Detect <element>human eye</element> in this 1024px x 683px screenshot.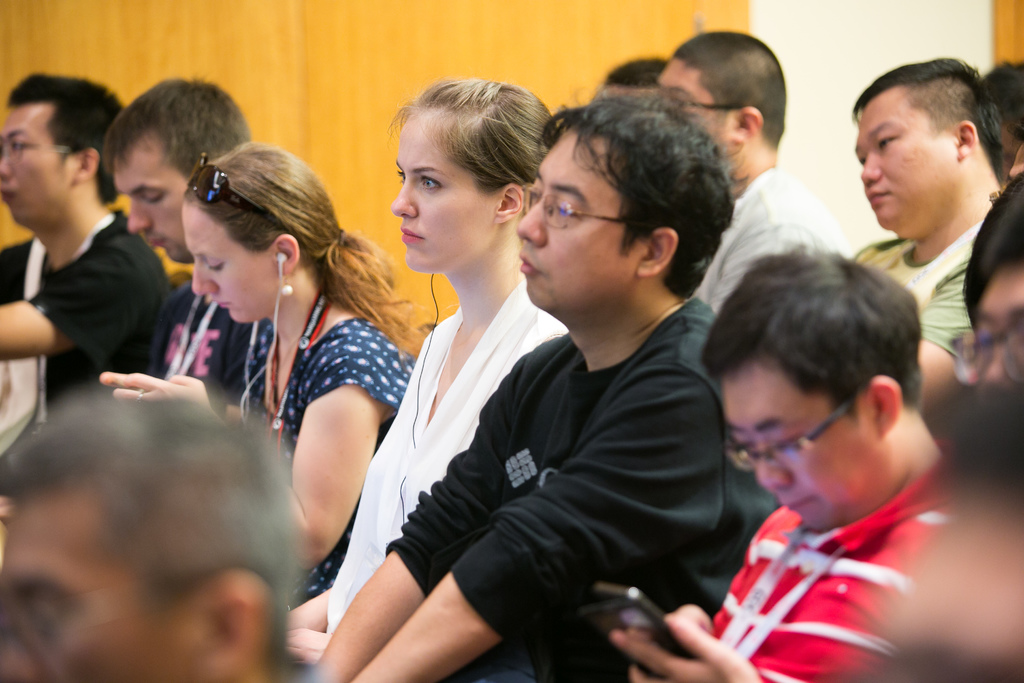
Detection: 388/167/406/185.
